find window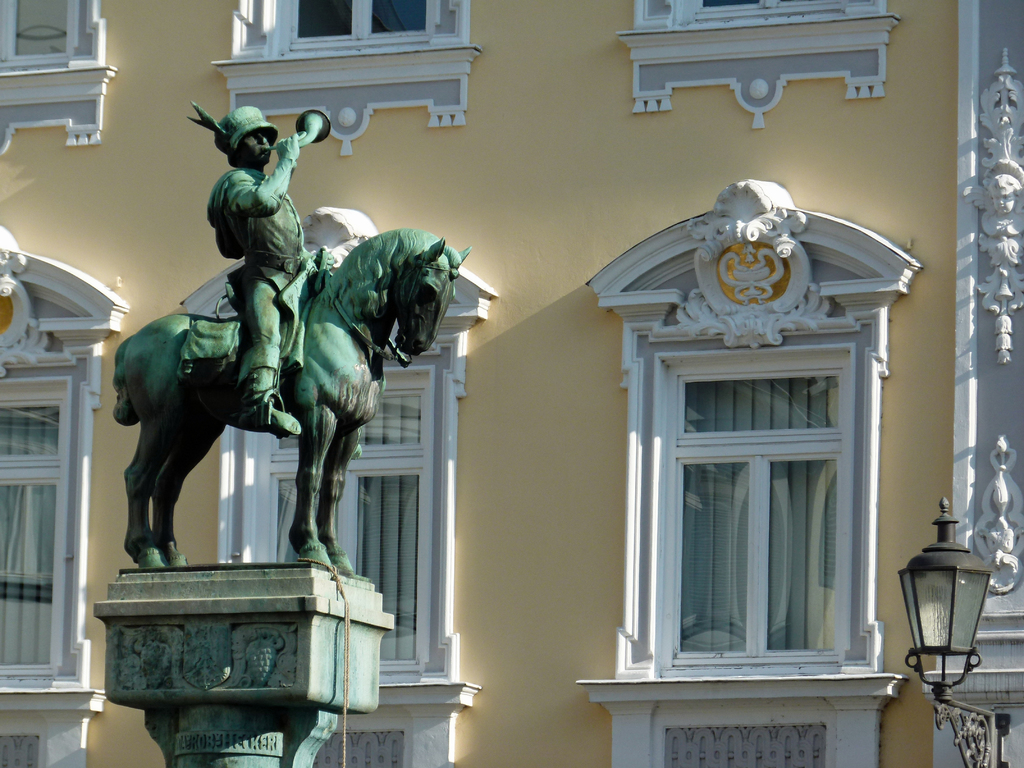
x1=266, y1=366, x2=437, y2=664
